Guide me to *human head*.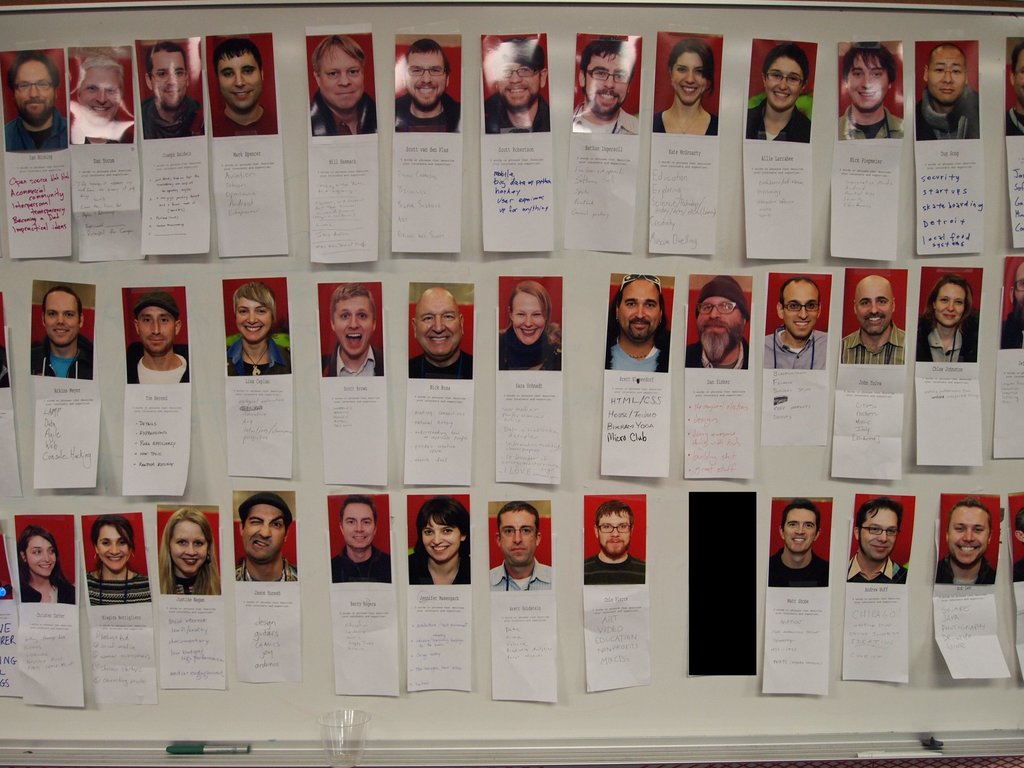
Guidance: locate(575, 40, 638, 115).
